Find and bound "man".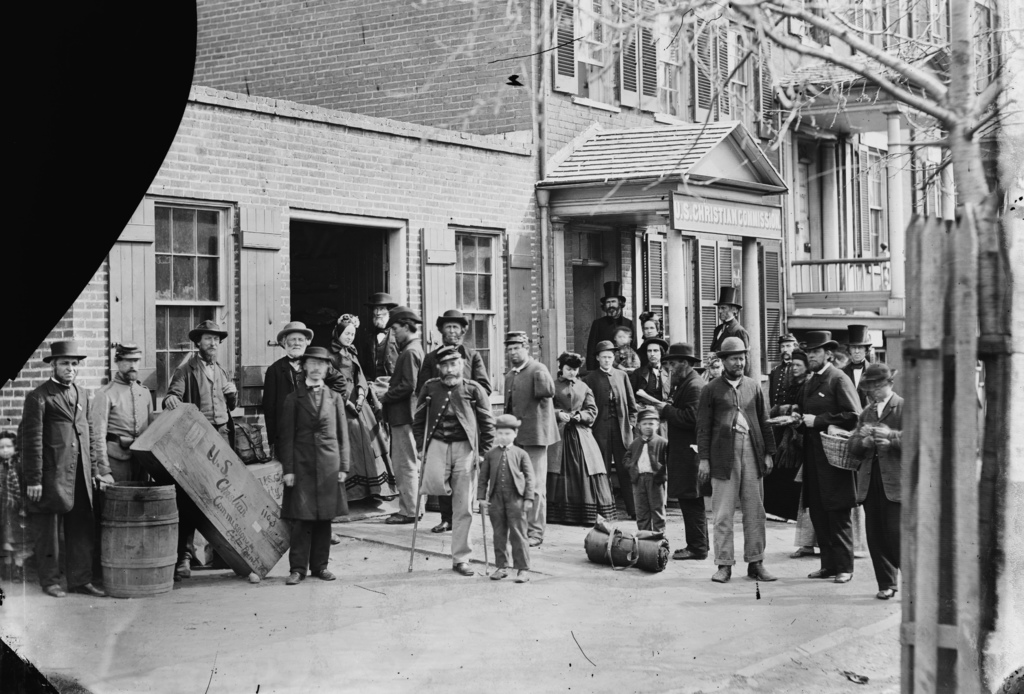
Bound: rect(160, 323, 240, 581).
